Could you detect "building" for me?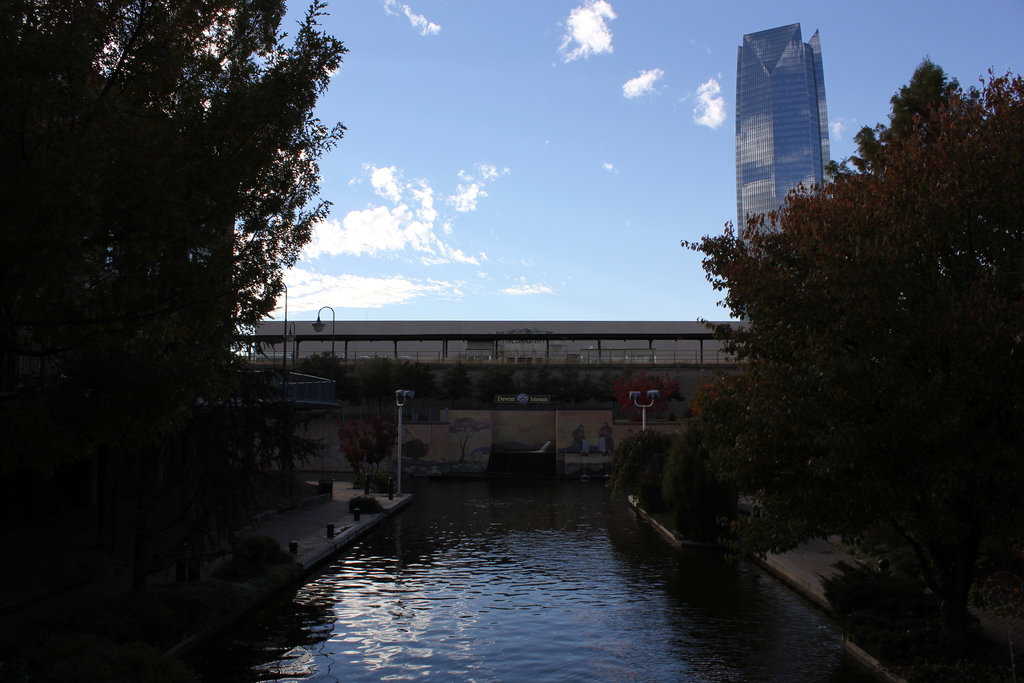
Detection result: select_region(737, 19, 833, 256).
